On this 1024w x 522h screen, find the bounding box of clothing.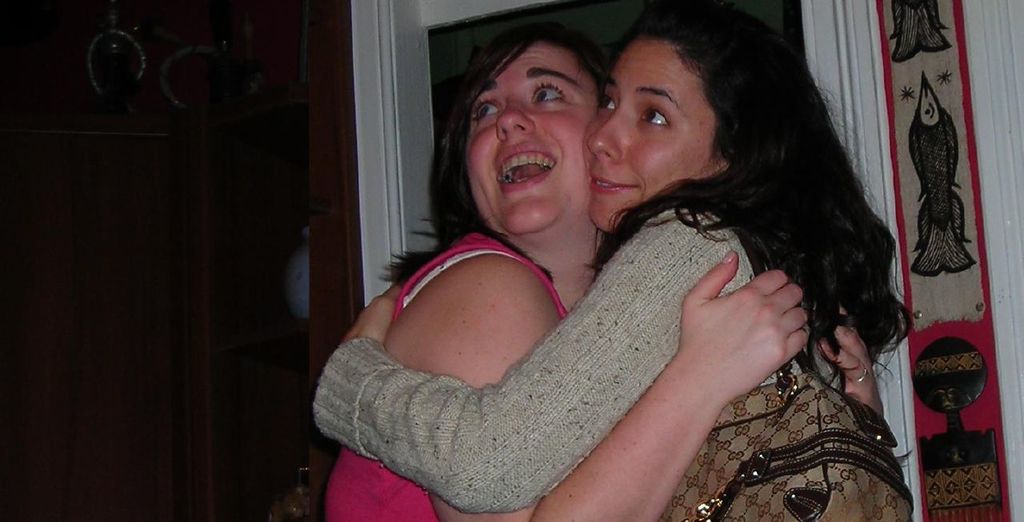
Bounding box: [x1=312, y1=193, x2=918, y2=521].
